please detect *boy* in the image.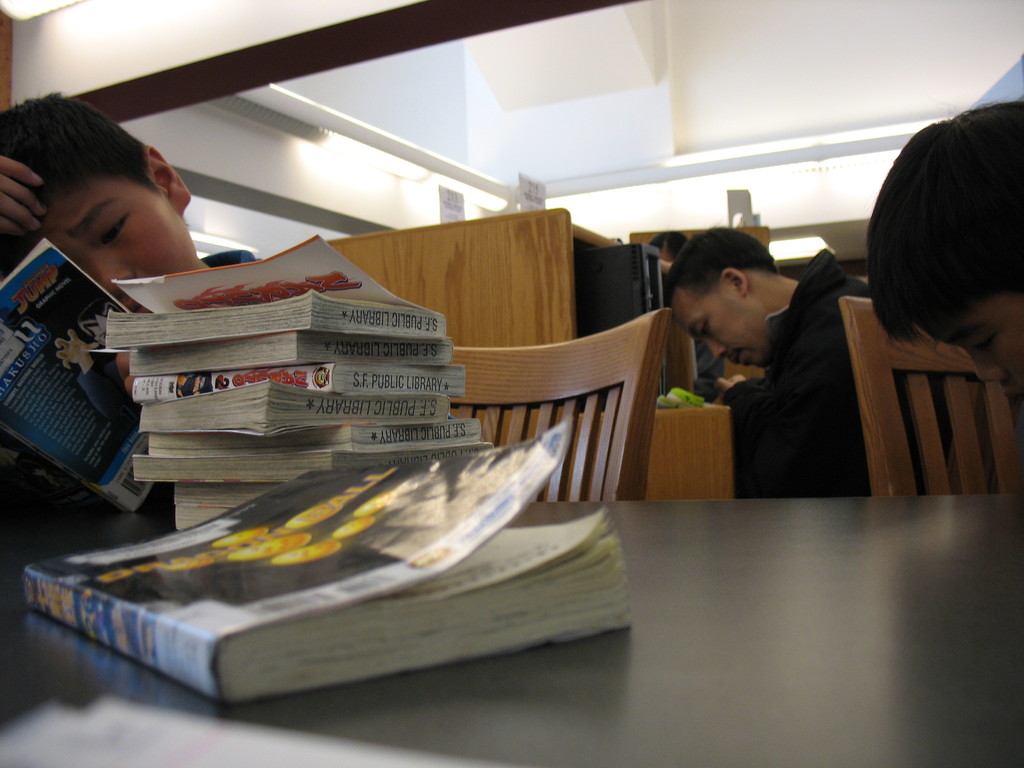
{"left": 867, "top": 102, "right": 1023, "bottom": 397}.
